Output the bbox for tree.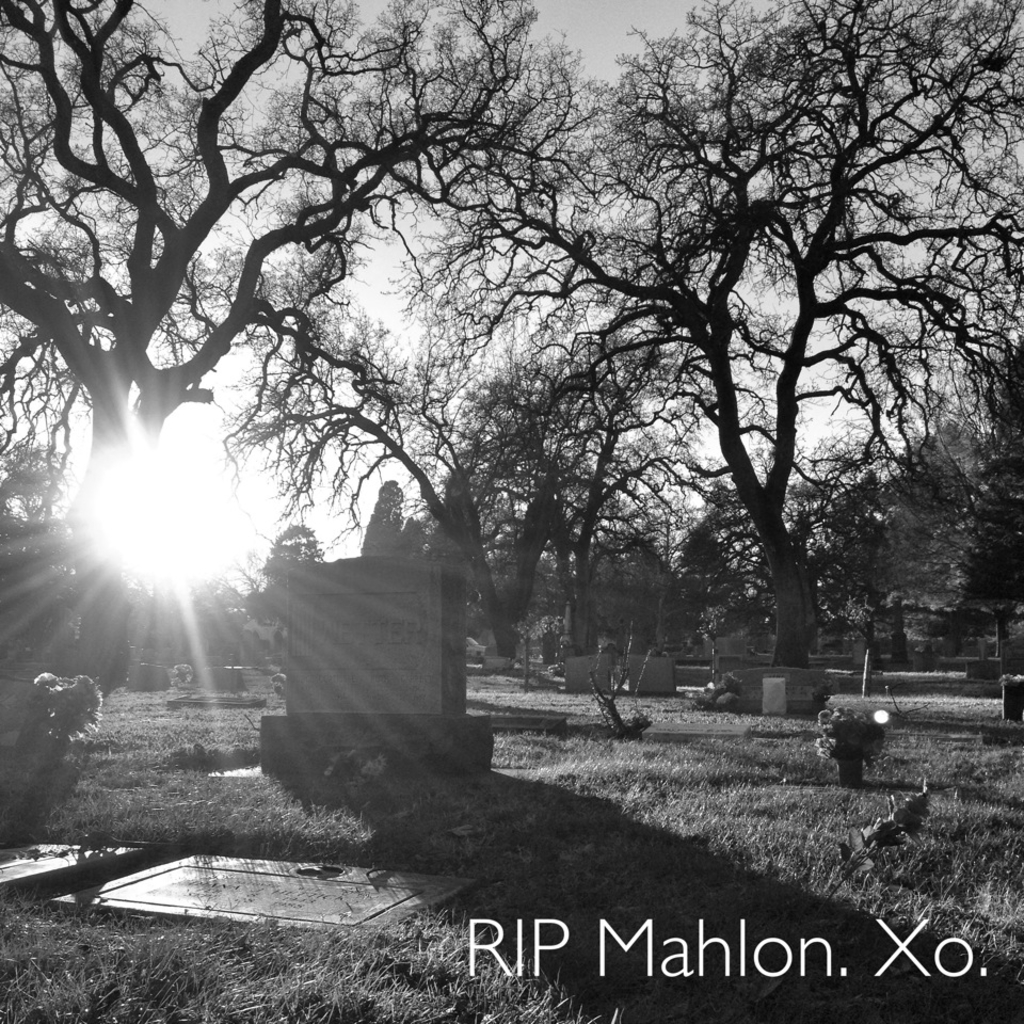
crop(0, 0, 586, 602).
